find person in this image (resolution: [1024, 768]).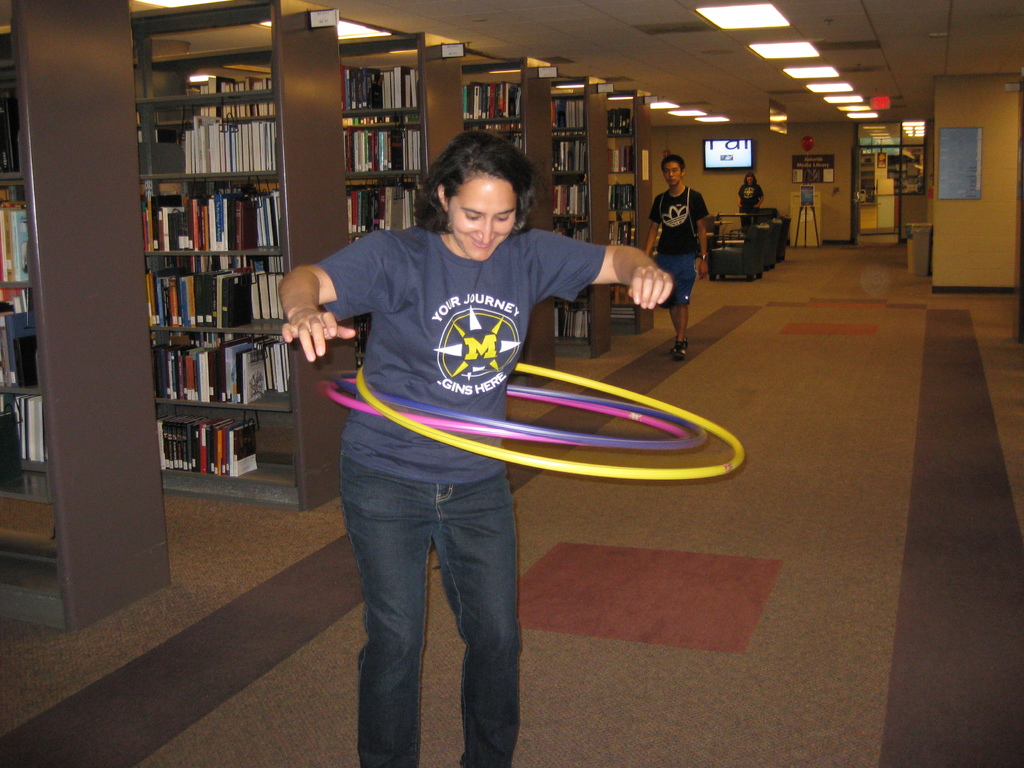
rect(645, 150, 707, 356).
